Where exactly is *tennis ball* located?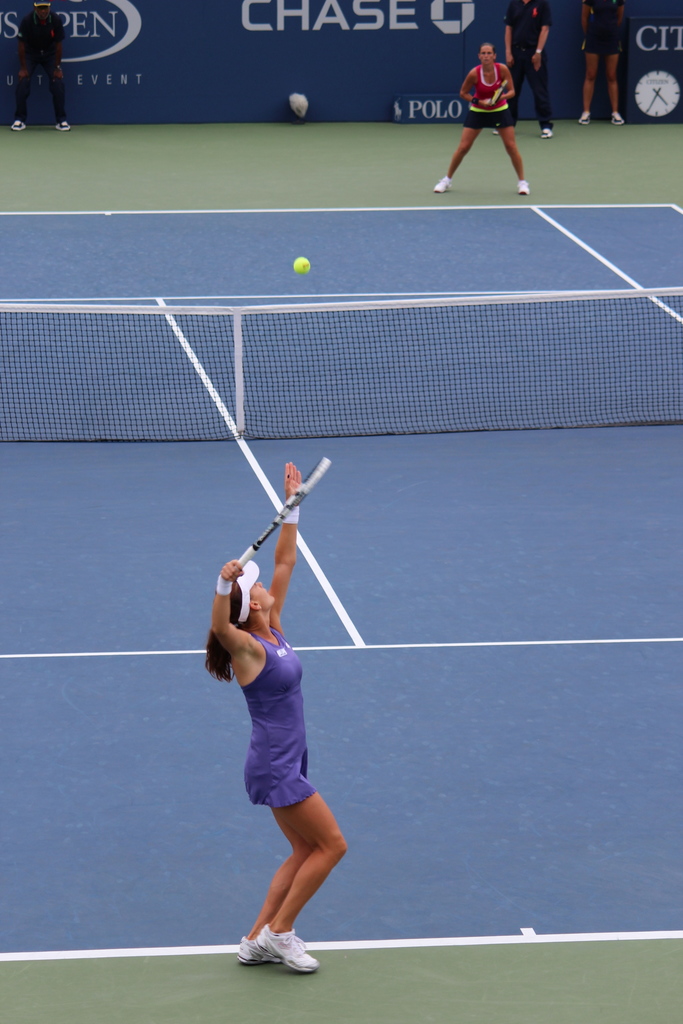
Its bounding box is box=[286, 255, 313, 281].
